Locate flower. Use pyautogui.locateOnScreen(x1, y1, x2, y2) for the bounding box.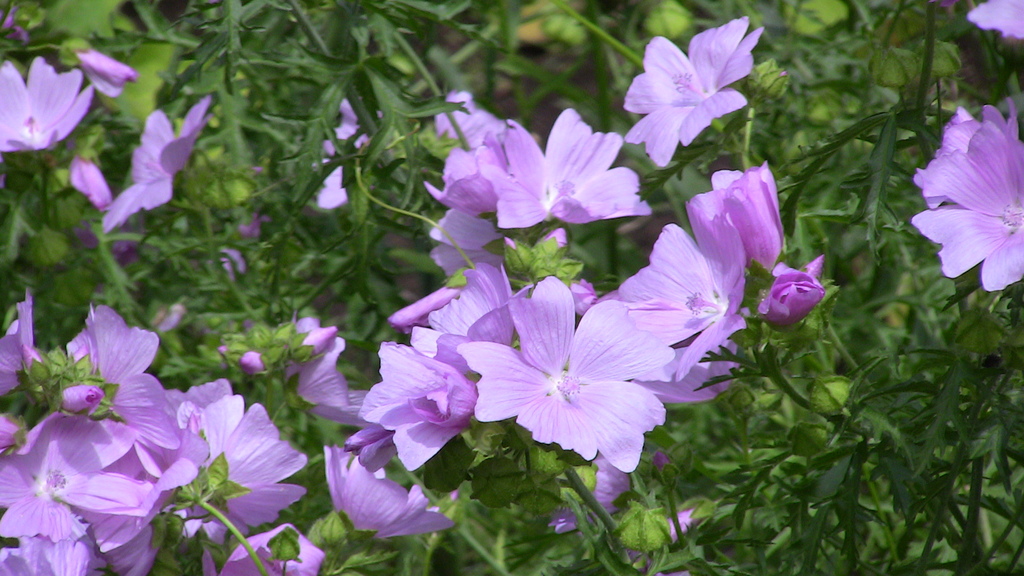
pyautogui.locateOnScreen(619, 205, 750, 382).
